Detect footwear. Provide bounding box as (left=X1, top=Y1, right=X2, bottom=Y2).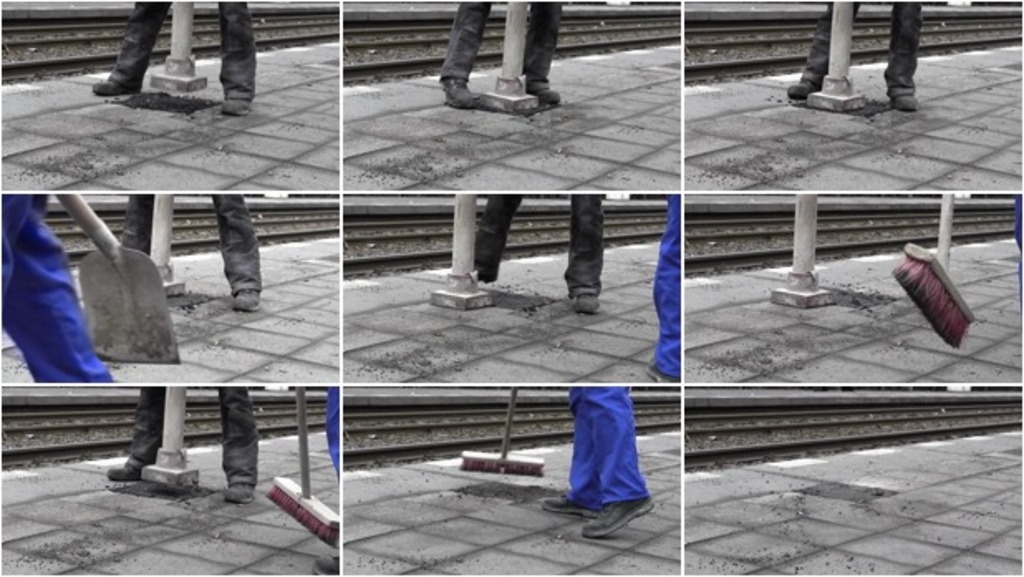
(left=225, top=474, right=258, bottom=501).
